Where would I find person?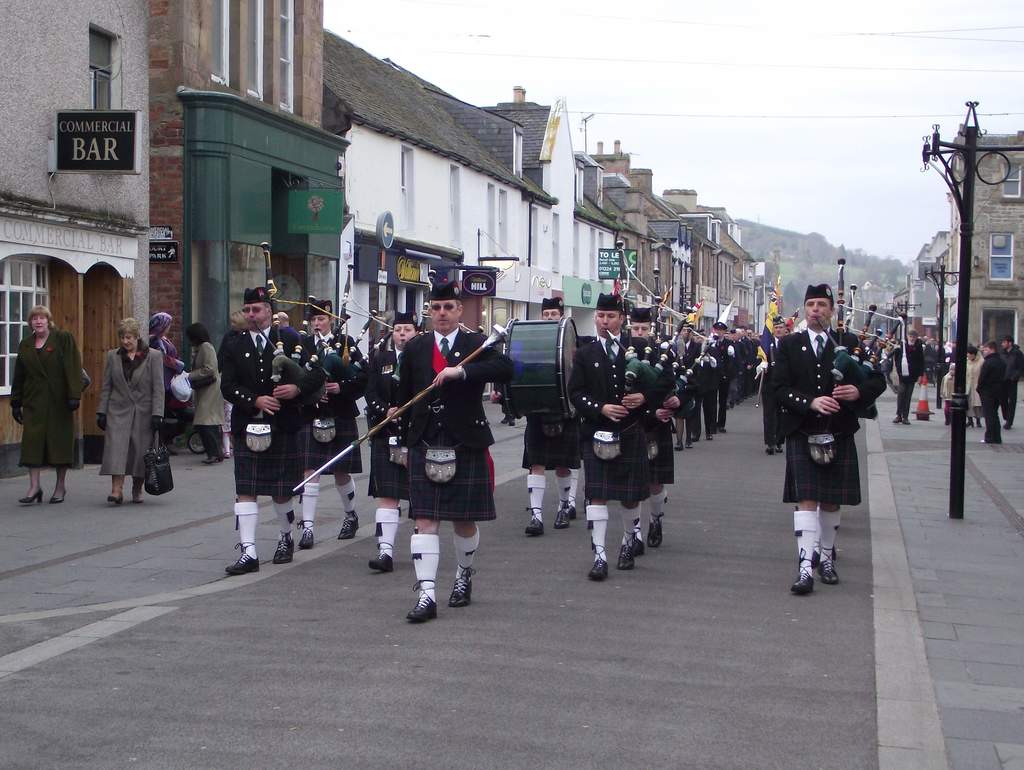
At locate(297, 300, 363, 548).
